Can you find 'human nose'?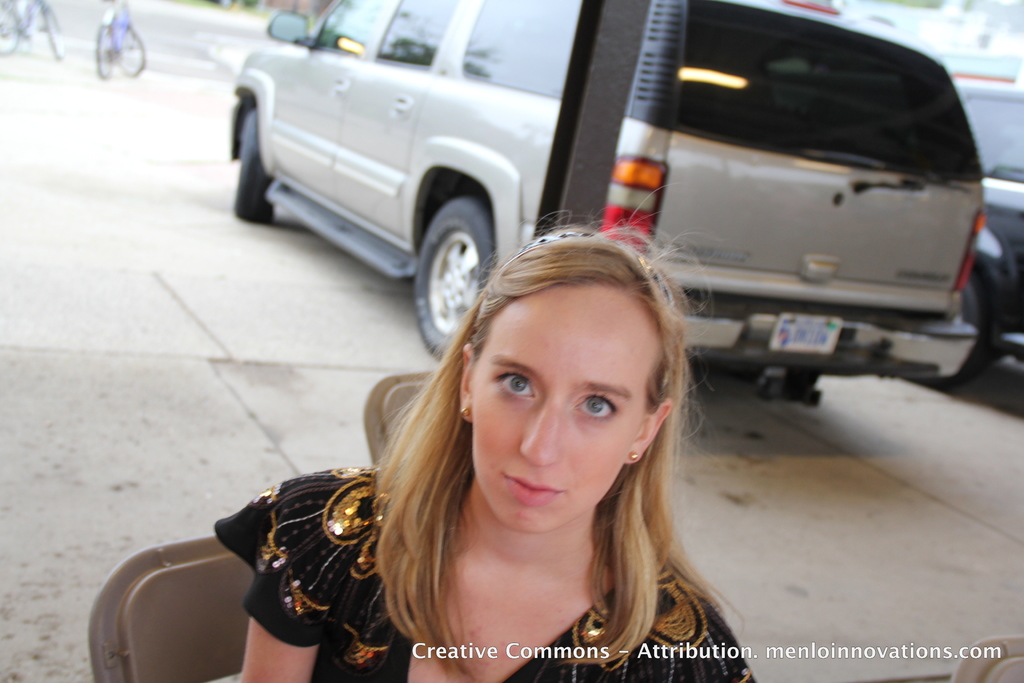
Yes, bounding box: [left=518, top=393, right=564, bottom=464].
